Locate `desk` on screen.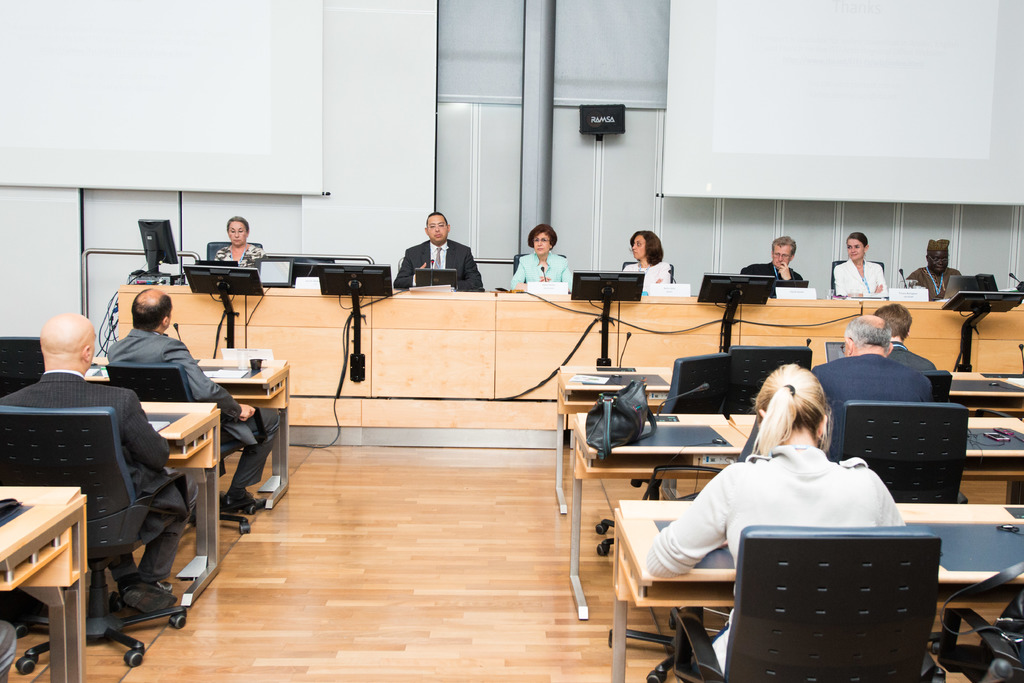
On screen at {"left": 120, "top": 272, "right": 1023, "bottom": 446}.
